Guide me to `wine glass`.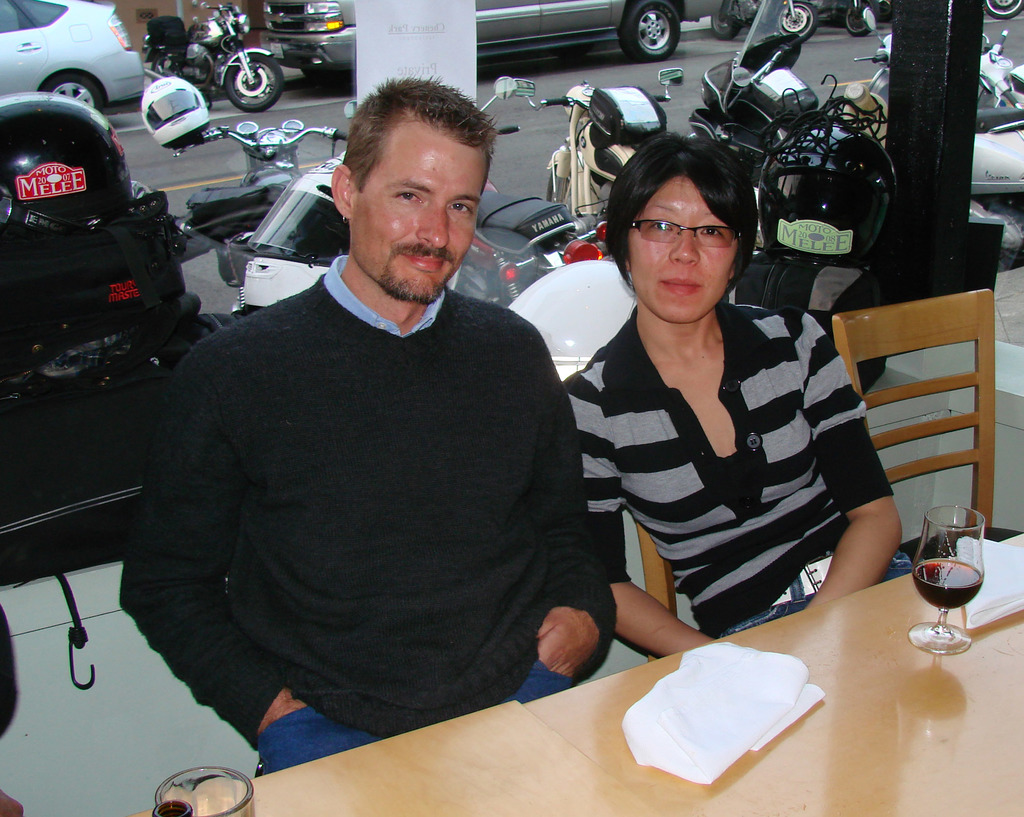
Guidance: region(916, 512, 992, 652).
